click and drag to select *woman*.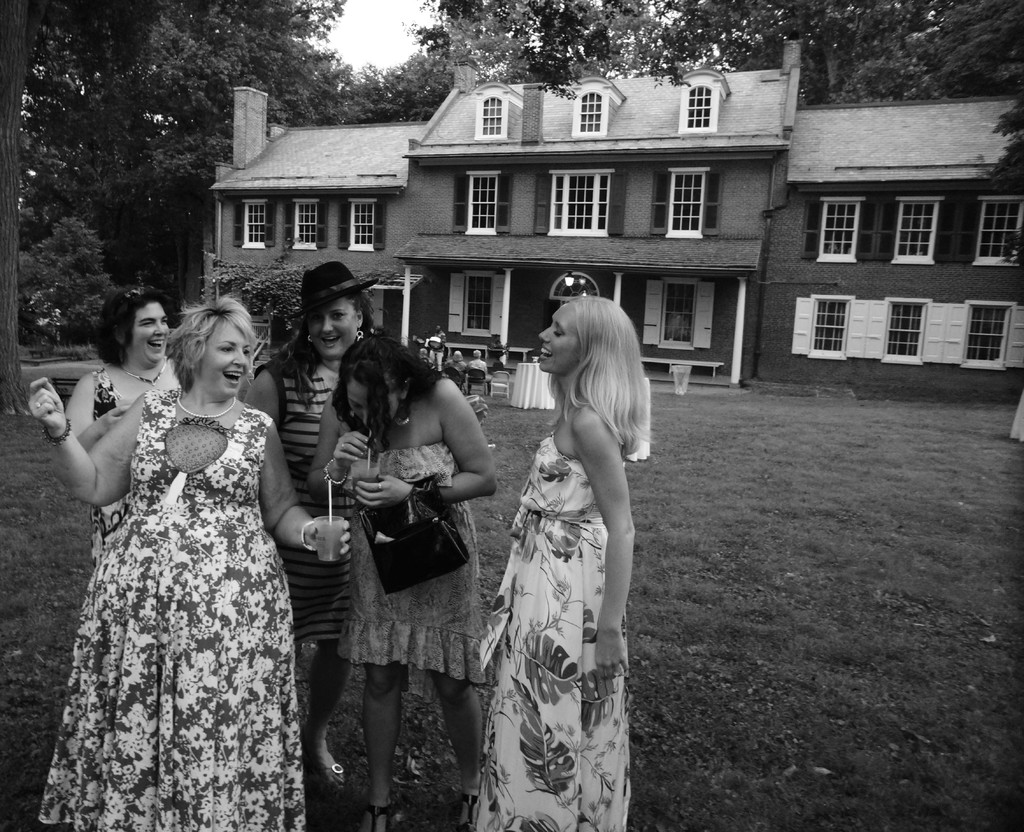
Selection: crop(25, 293, 354, 831).
